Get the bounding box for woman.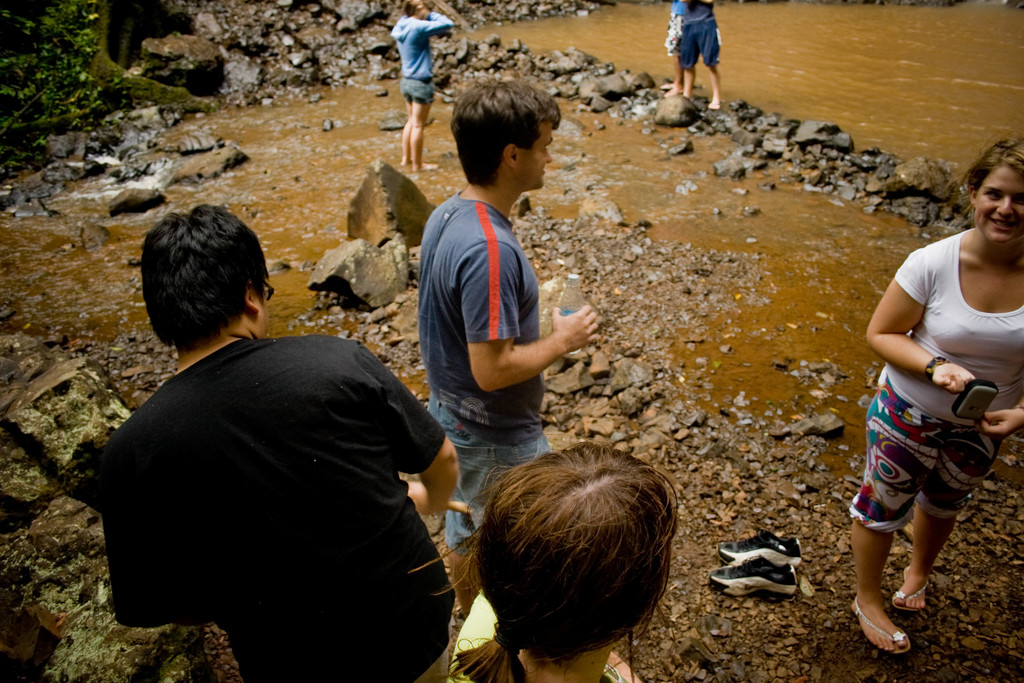
bbox(406, 437, 682, 682).
